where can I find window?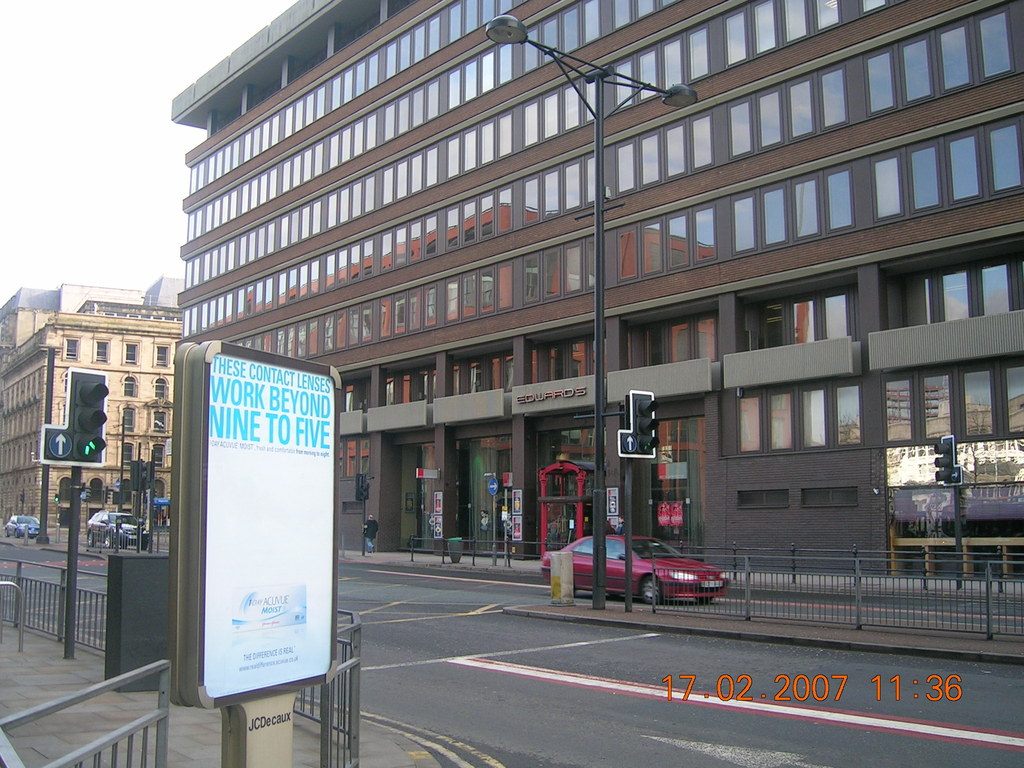
You can find it at 801, 486, 864, 508.
